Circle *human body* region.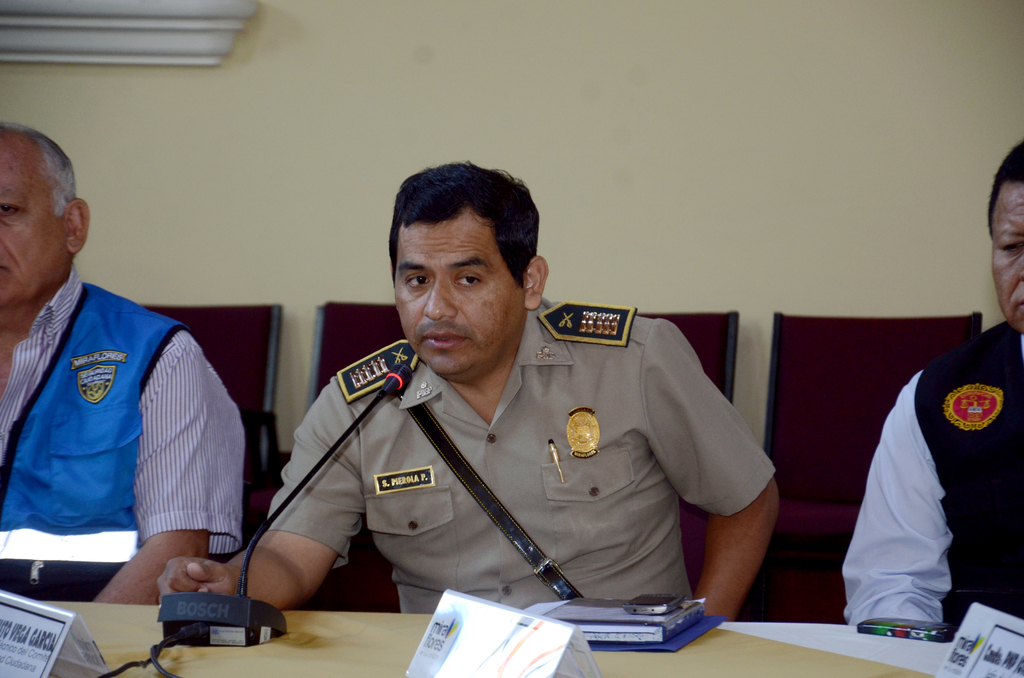
Region: region(835, 138, 1023, 625).
